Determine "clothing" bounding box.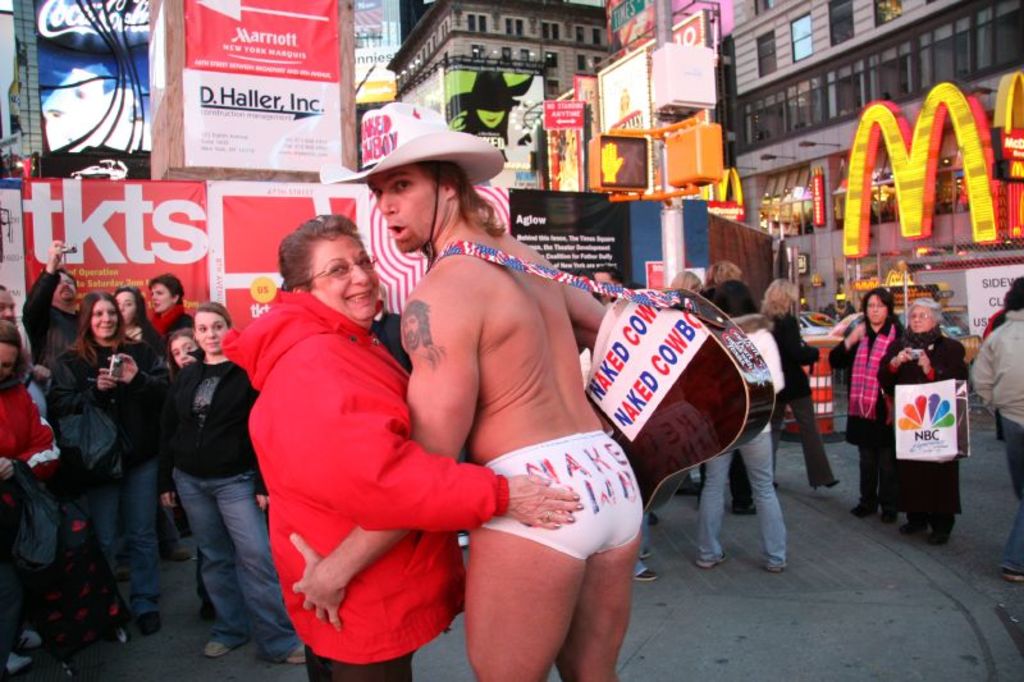
Determined: l=876, t=319, r=972, b=537.
